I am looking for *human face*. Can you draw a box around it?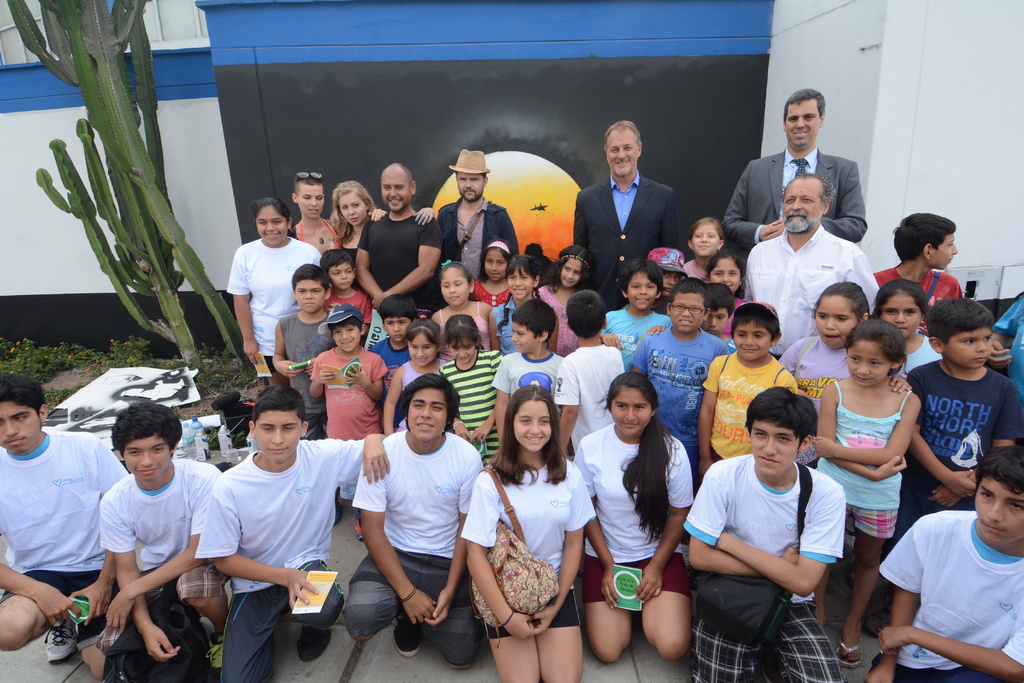
Sure, the bounding box is {"x1": 749, "y1": 419, "x2": 799, "y2": 480}.
